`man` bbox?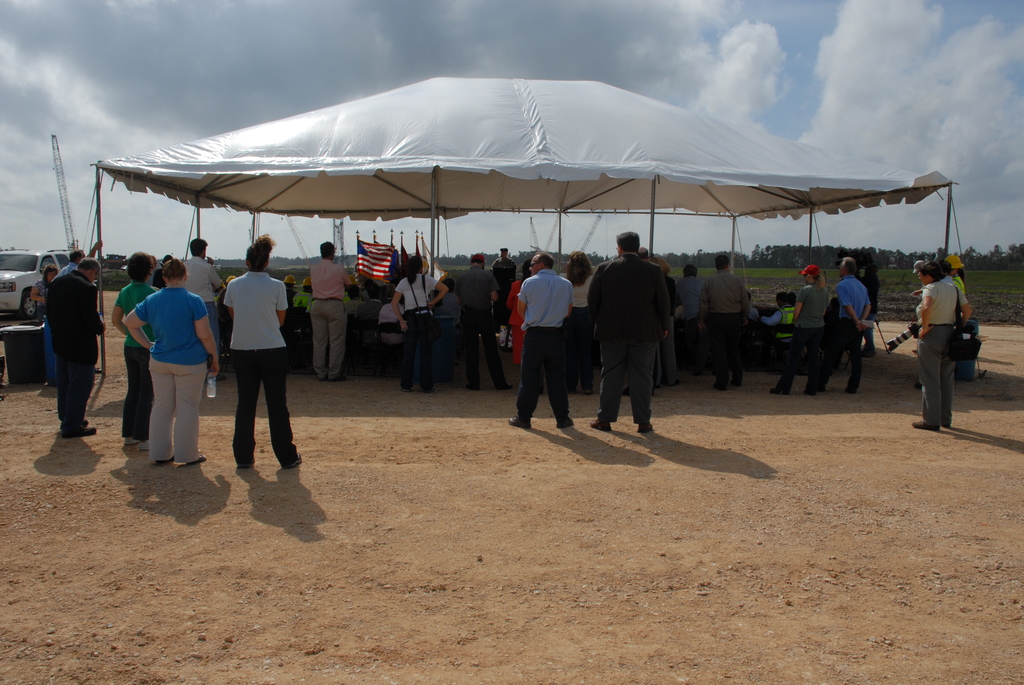
[457,252,511,391]
